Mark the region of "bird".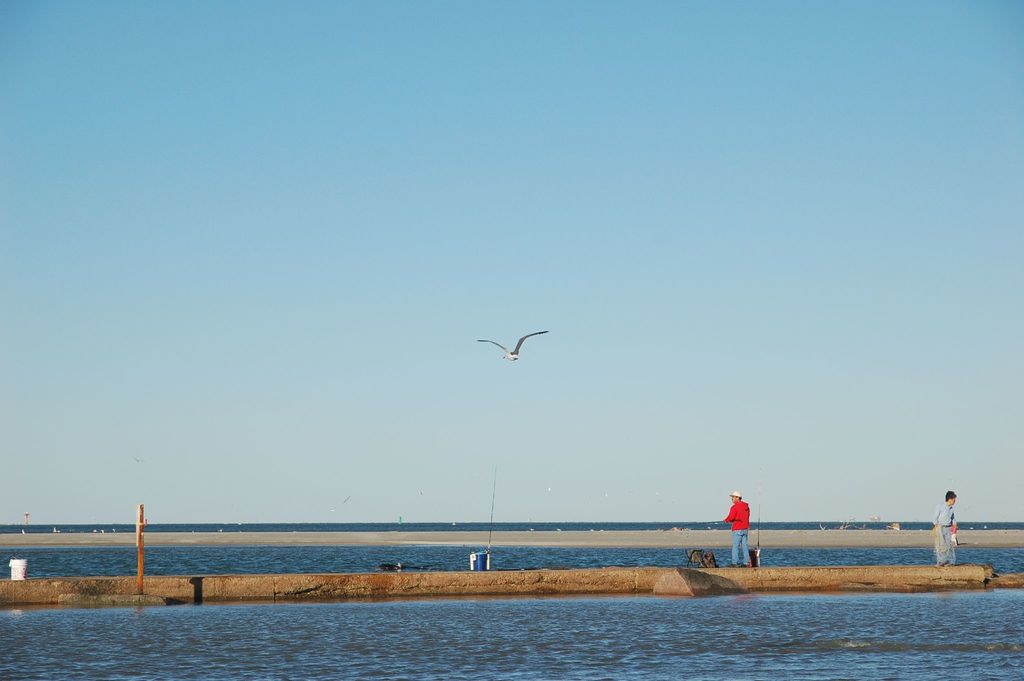
Region: box=[479, 330, 548, 363].
